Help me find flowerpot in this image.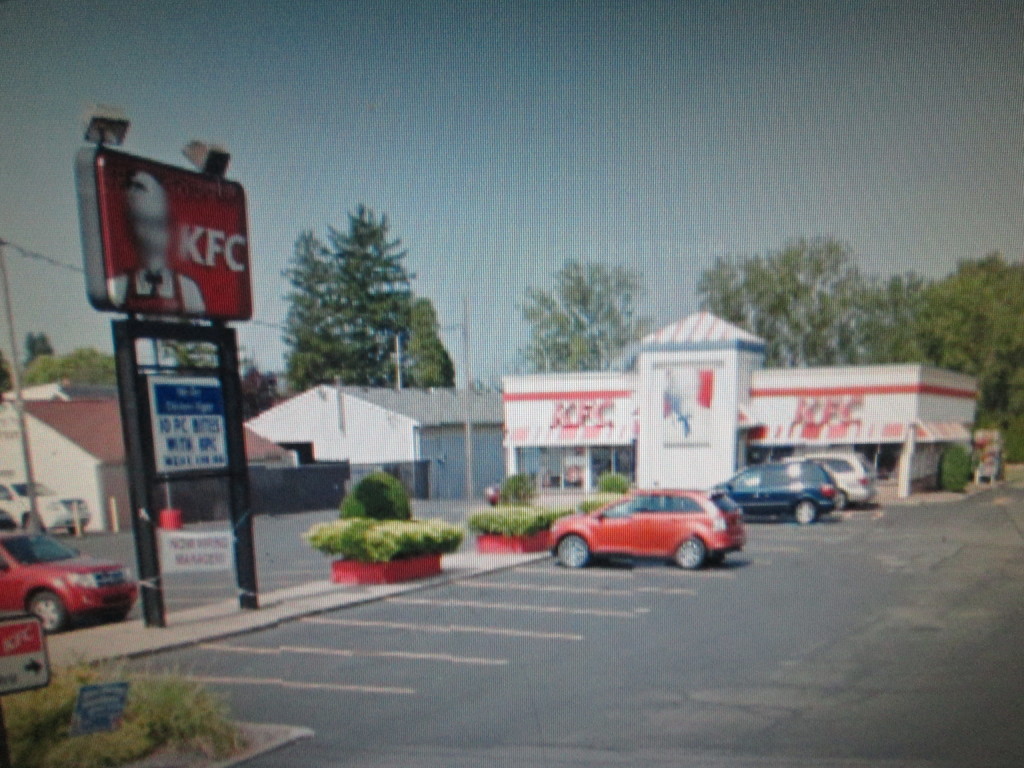
Found it: select_region(481, 527, 551, 559).
